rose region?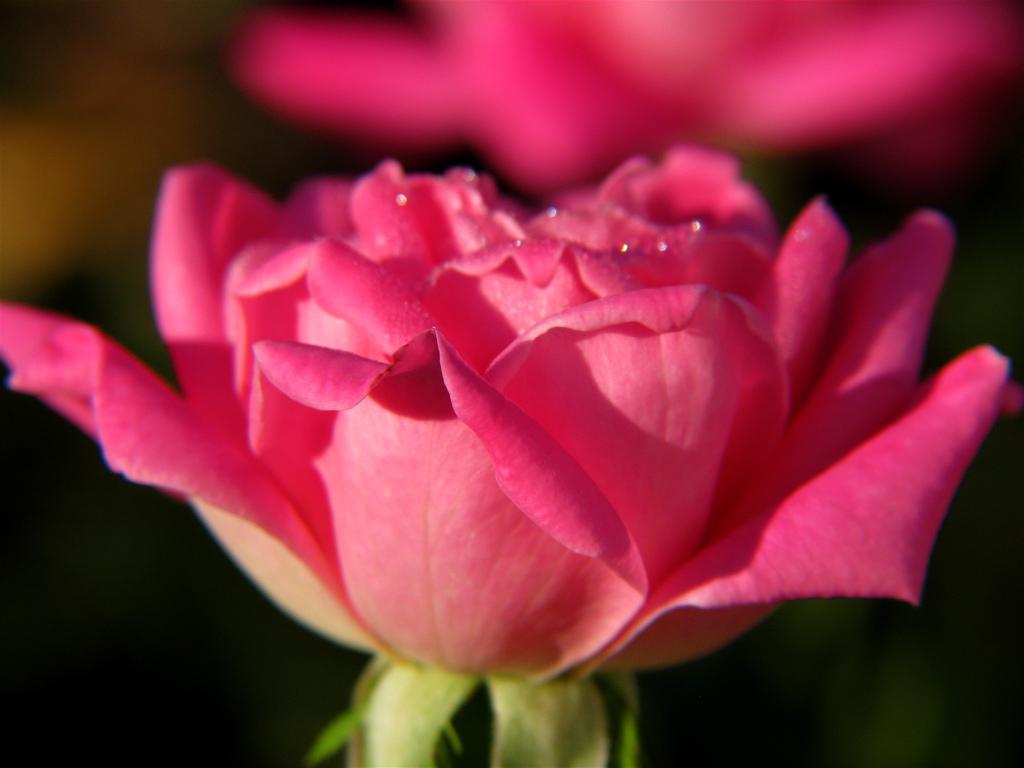
[x1=2, y1=142, x2=1023, y2=689]
